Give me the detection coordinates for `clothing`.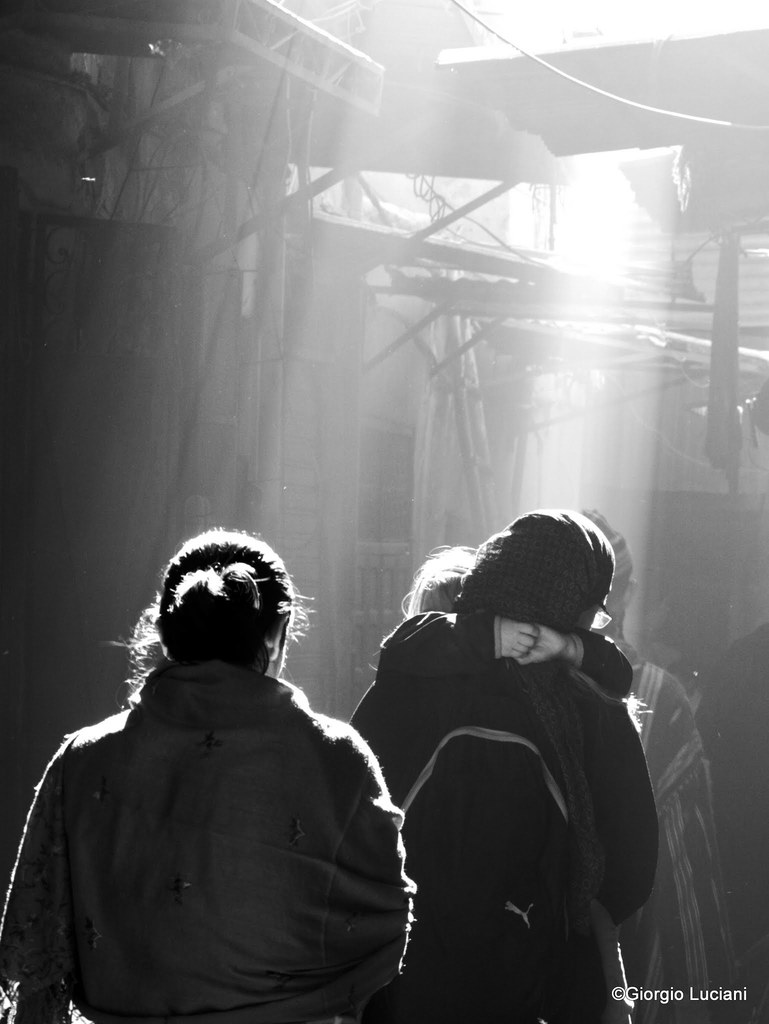
bbox=[0, 664, 420, 1023].
